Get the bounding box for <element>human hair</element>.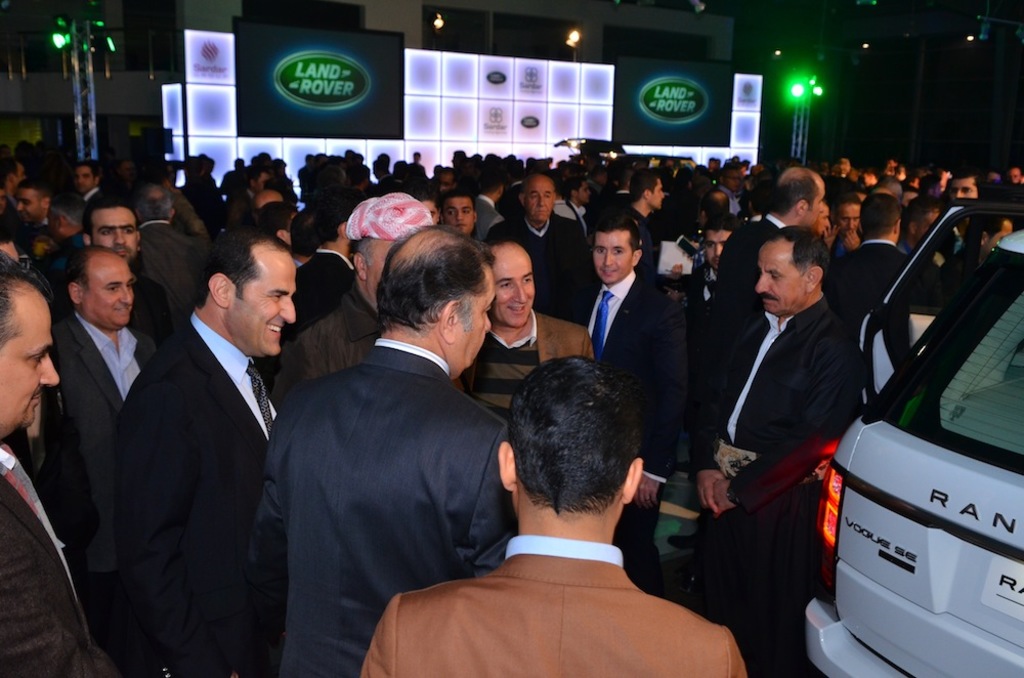
box(197, 222, 294, 309).
